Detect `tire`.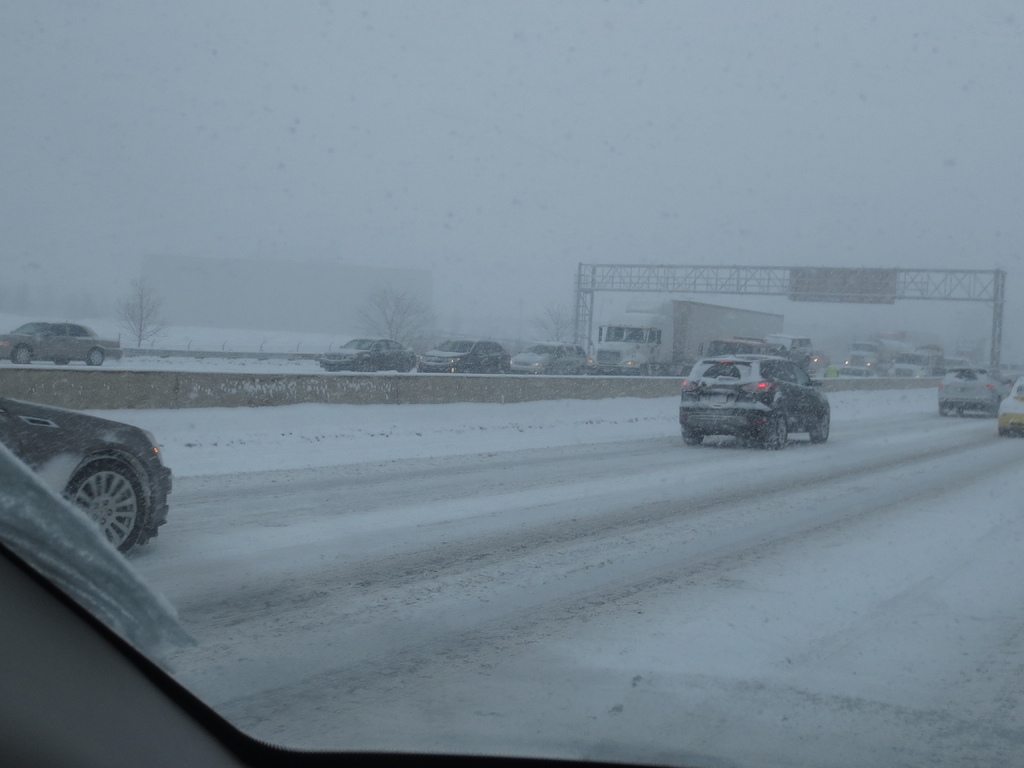
Detected at (left=327, top=367, right=336, bottom=375).
